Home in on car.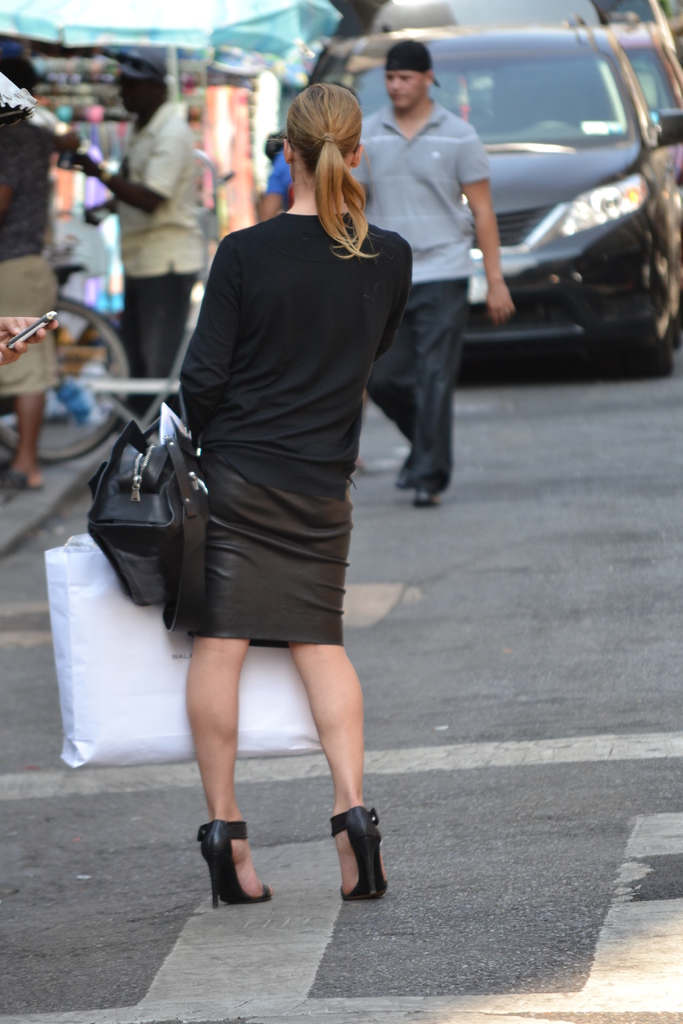
Homed in at 595, 0, 672, 35.
